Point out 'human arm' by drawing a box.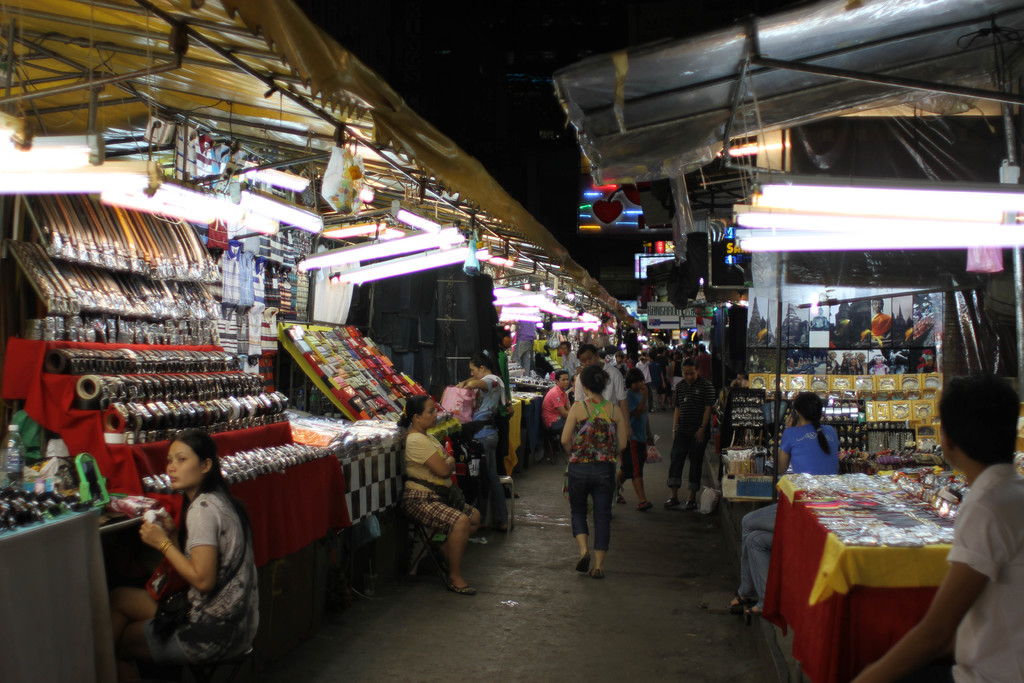
457, 364, 493, 391.
